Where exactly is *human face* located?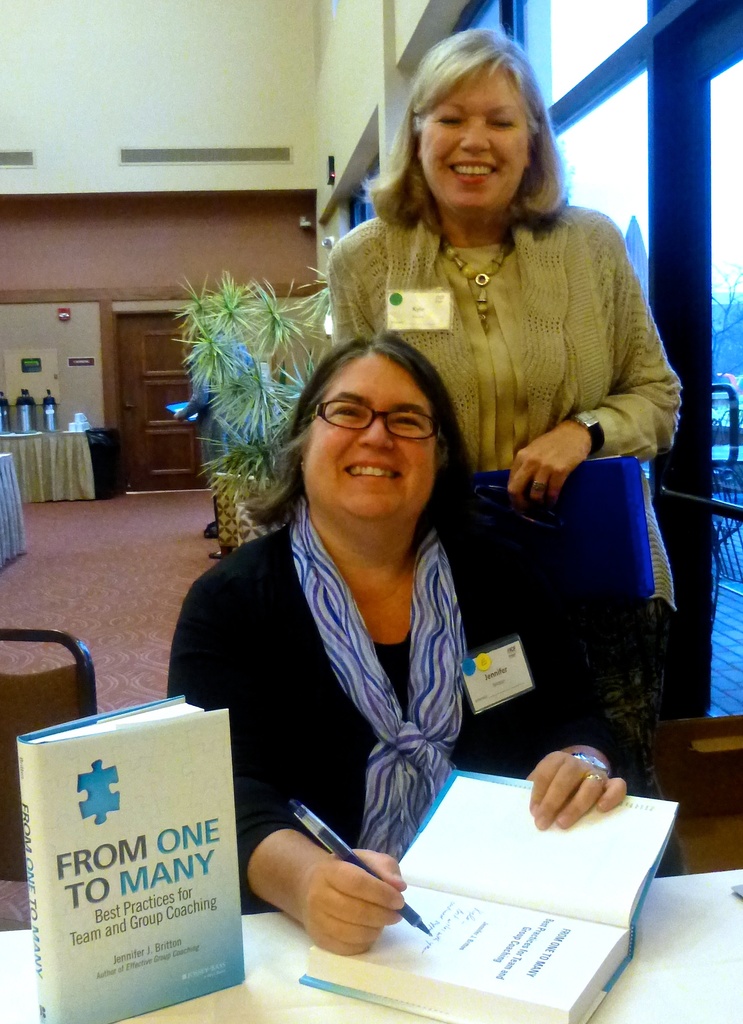
Its bounding box is bbox=(295, 359, 441, 531).
